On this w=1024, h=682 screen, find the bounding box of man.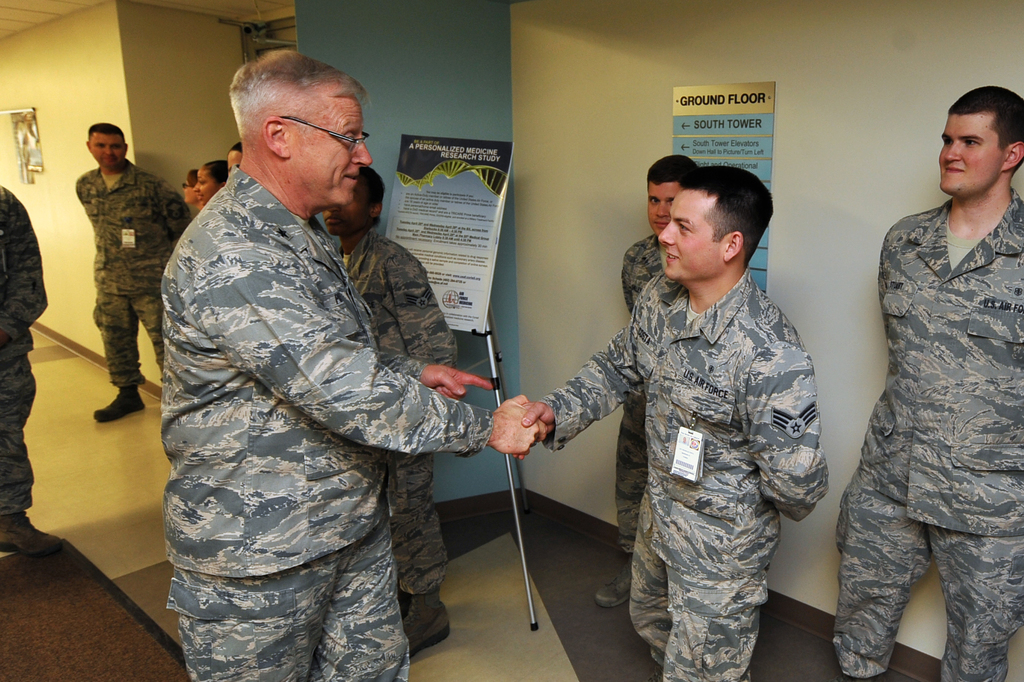
Bounding box: <box>156,57,547,681</box>.
